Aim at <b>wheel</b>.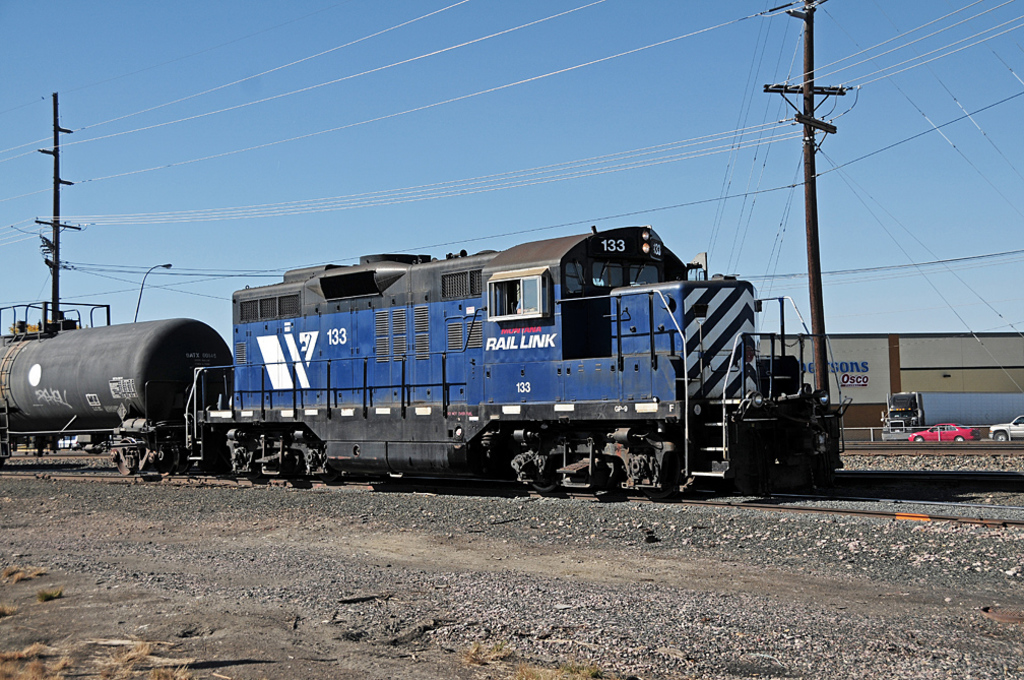
Aimed at <box>641,467,677,498</box>.
